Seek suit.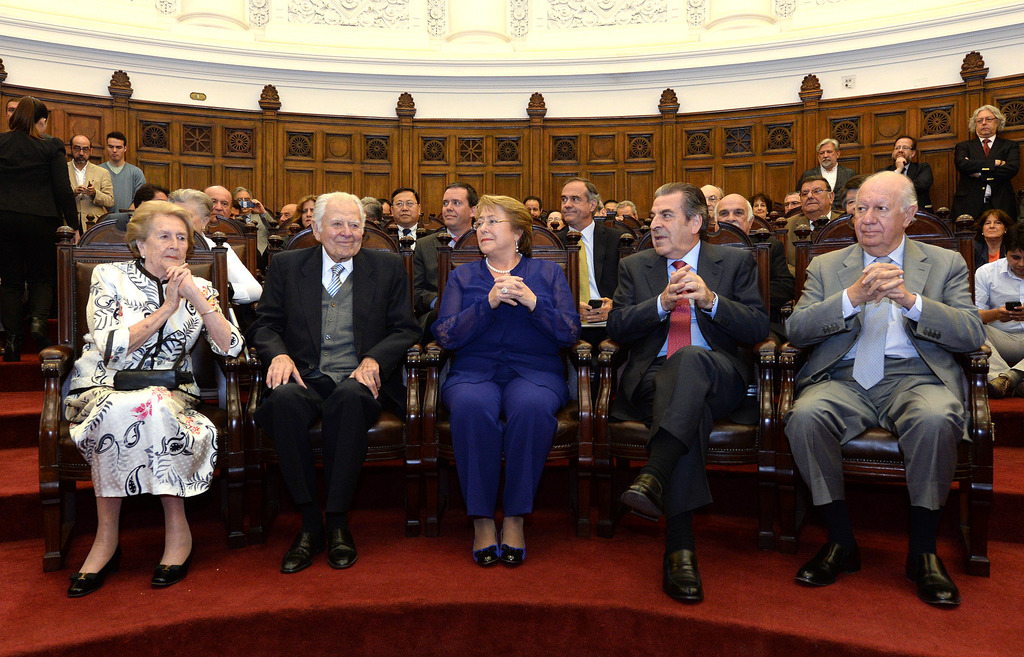
locate(744, 235, 795, 306).
